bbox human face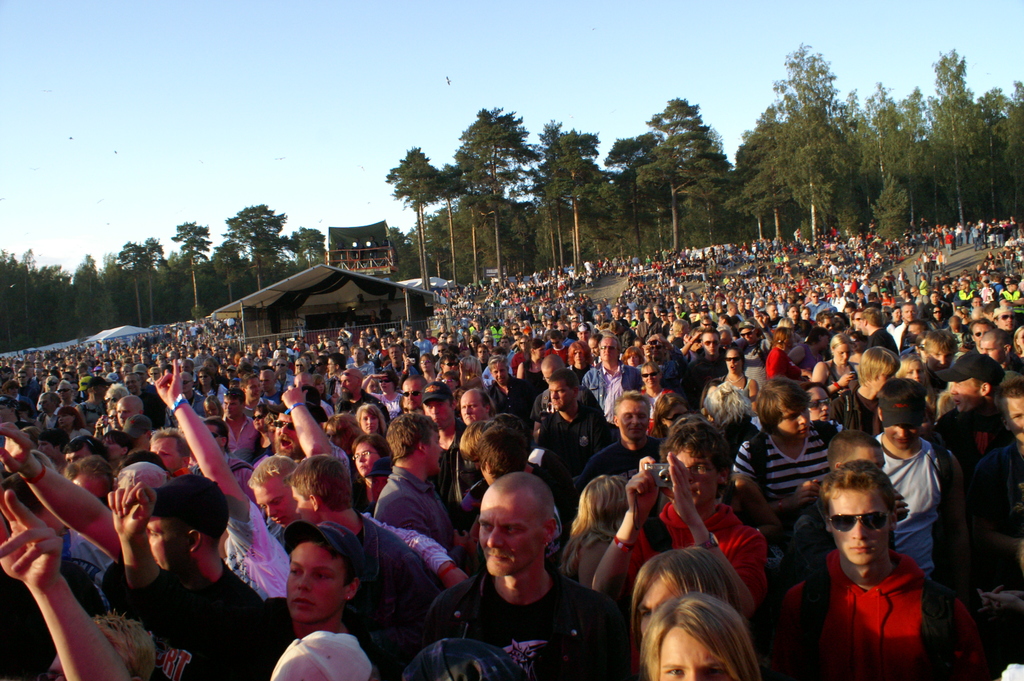
[x1=995, y1=311, x2=1013, y2=330]
